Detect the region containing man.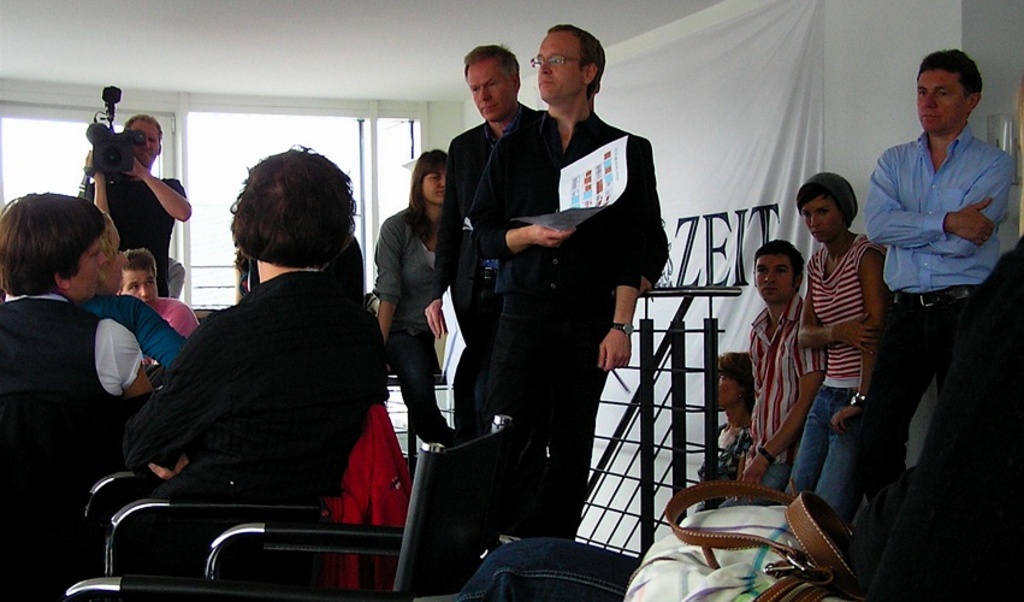
(464,23,668,539).
